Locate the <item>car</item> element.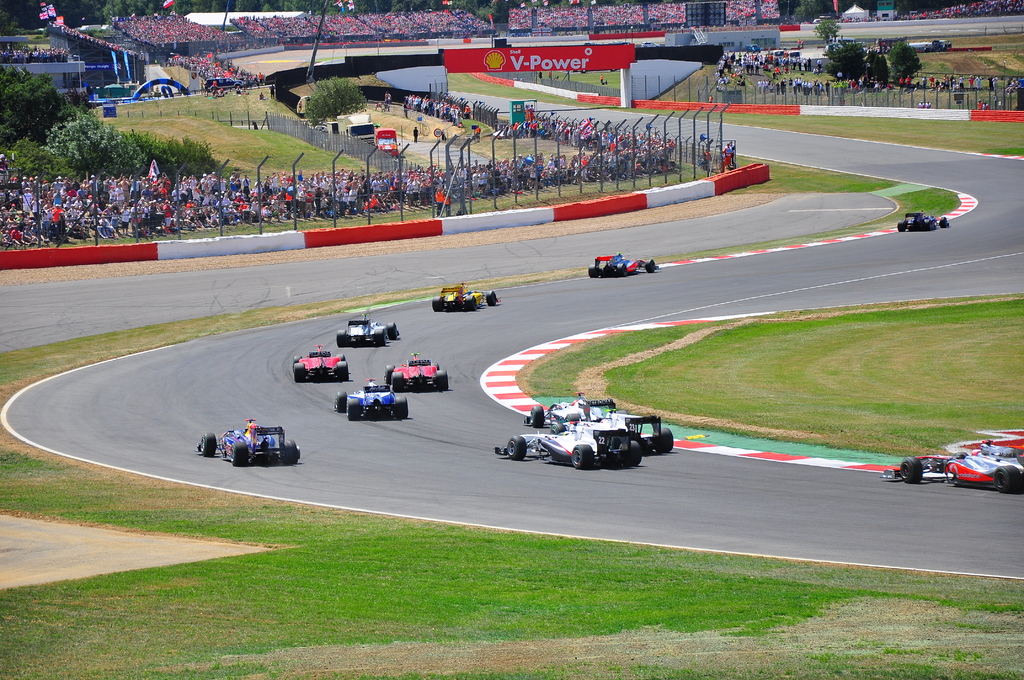
Element bbox: [left=586, top=255, right=662, bottom=281].
